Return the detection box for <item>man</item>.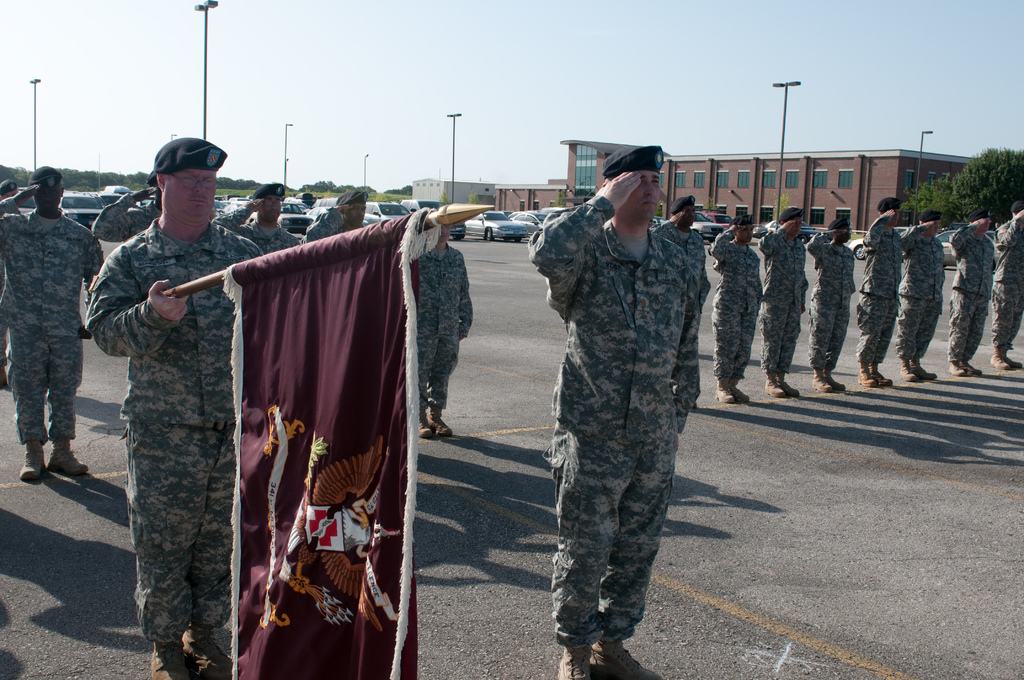
902, 207, 944, 383.
